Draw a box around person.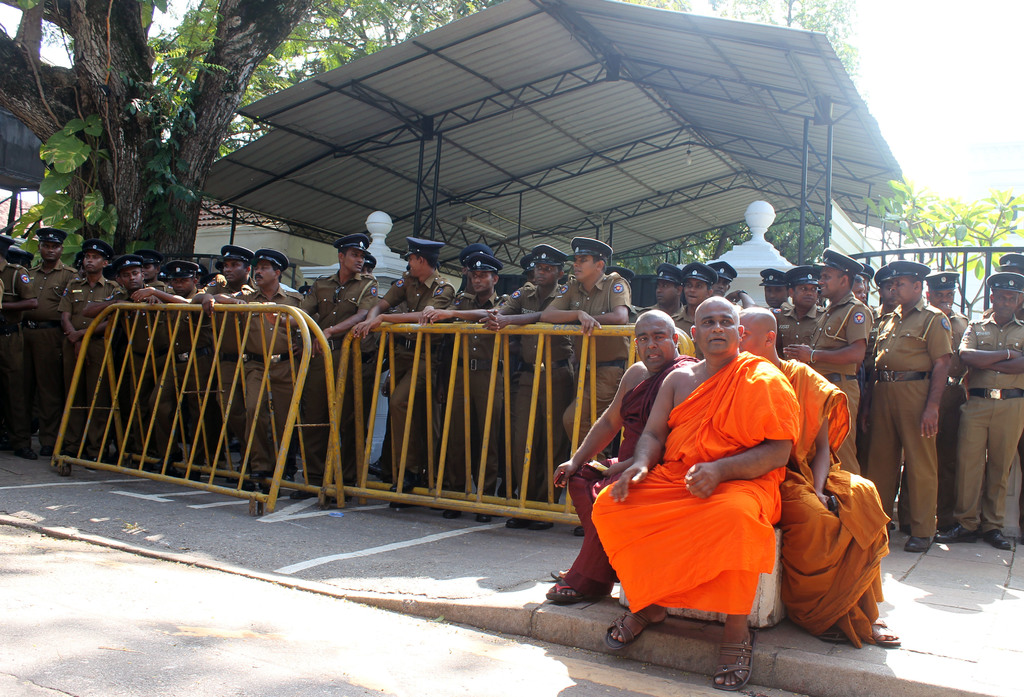
bbox=[758, 265, 789, 309].
